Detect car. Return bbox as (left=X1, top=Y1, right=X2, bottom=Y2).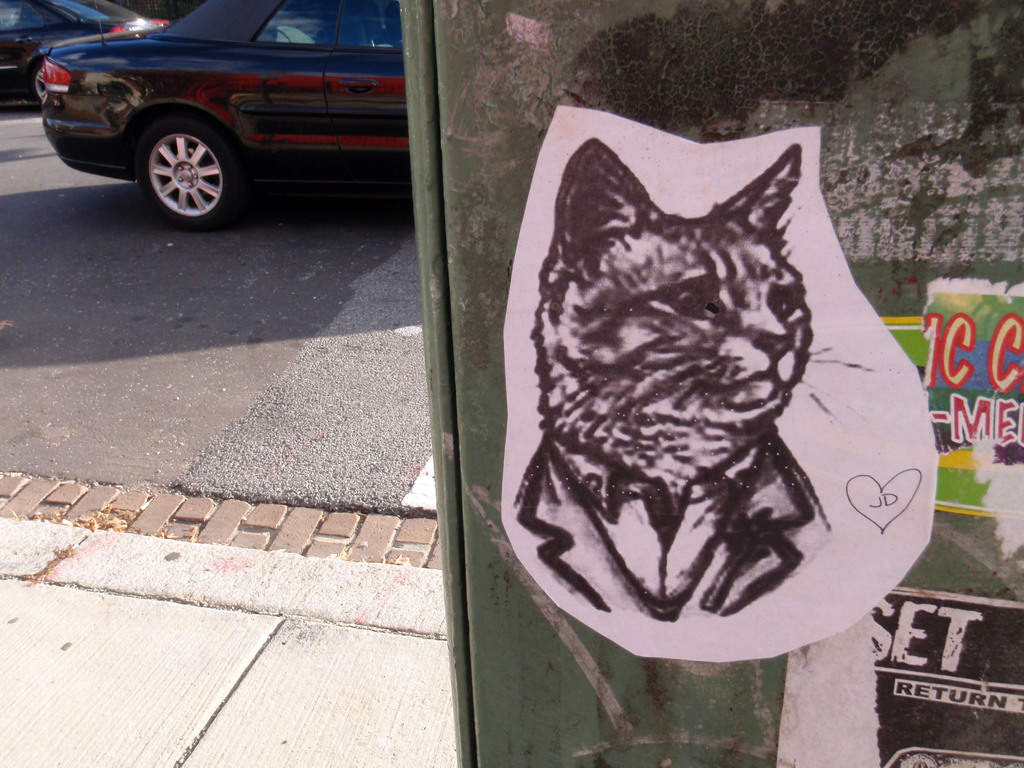
(left=28, top=3, right=419, bottom=228).
